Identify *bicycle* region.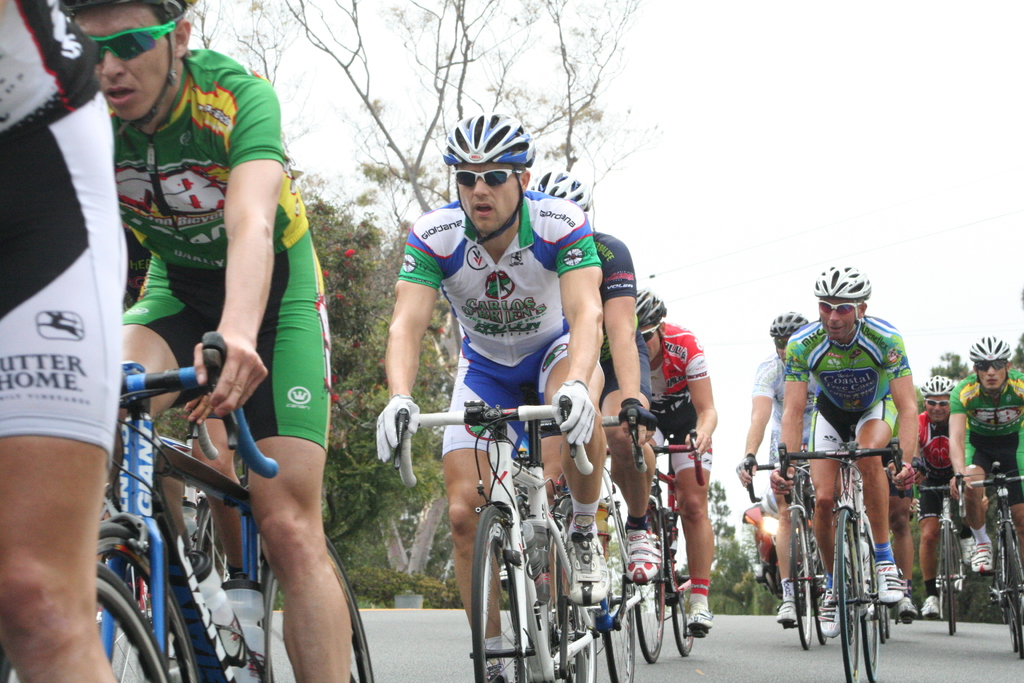
Region: <bbox>613, 413, 694, 659</bbox>.
